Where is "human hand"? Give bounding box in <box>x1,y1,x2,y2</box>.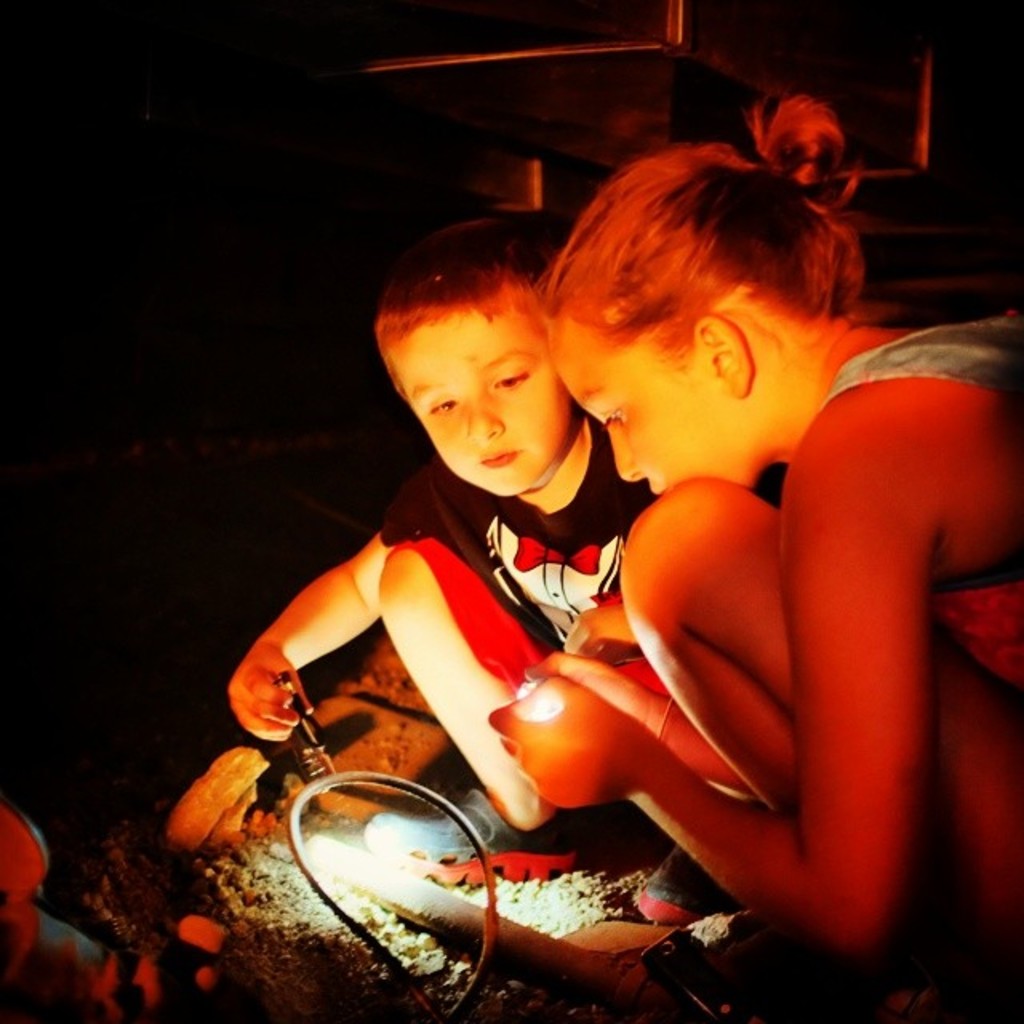
<box>488,672,651,810</box>.
